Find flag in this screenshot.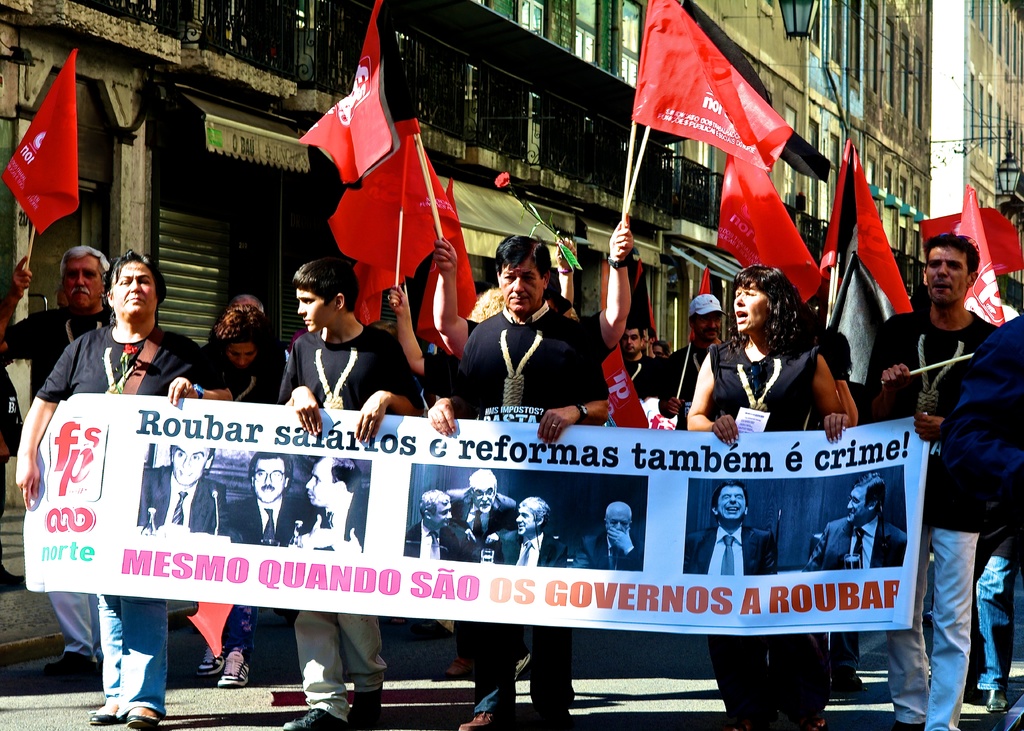
The bounding box for flag is <region>292, 0, 397, 180</region>.
